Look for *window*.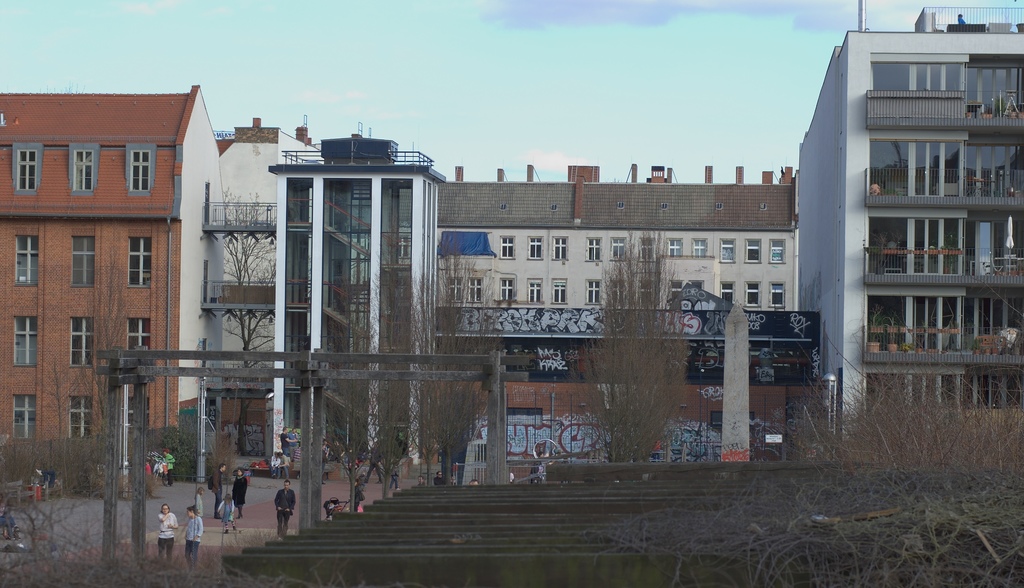
Found: (689, 279, 702, 289).
